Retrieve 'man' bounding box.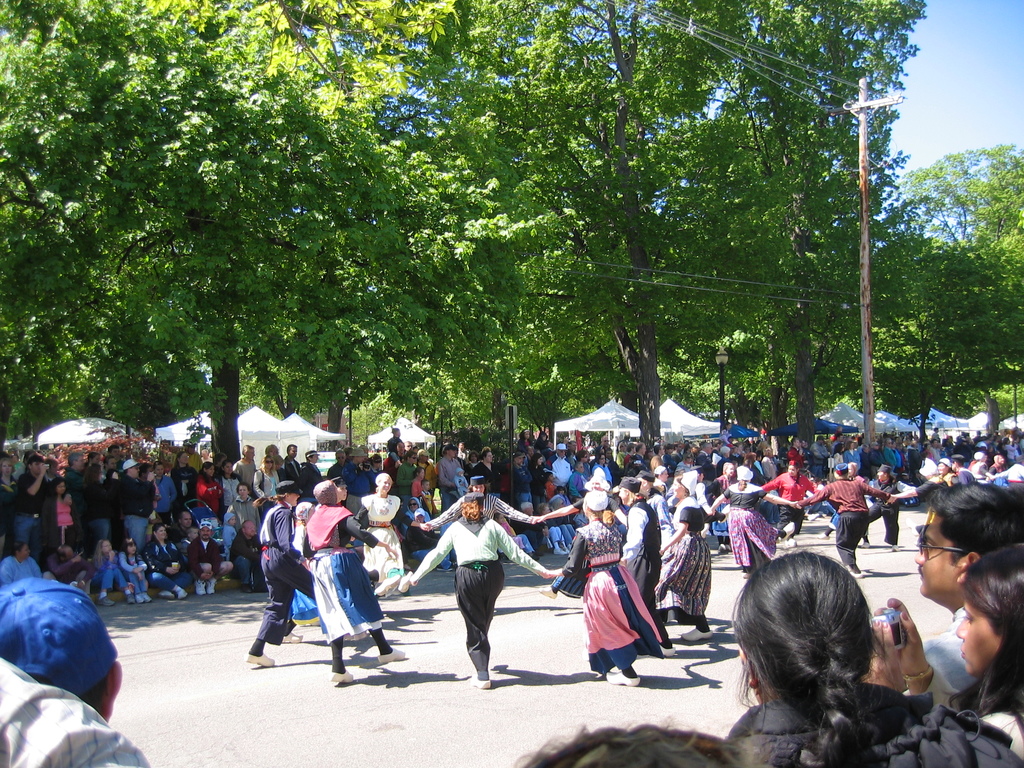
Bounding box: (x1=0, y1=574, x2=123, y2=722).
